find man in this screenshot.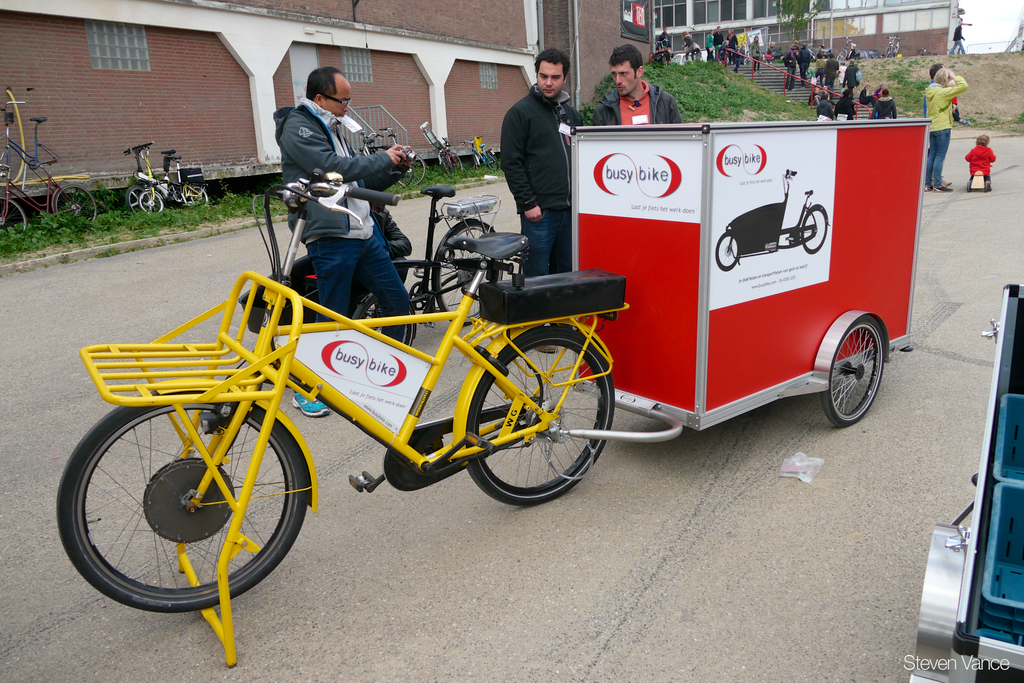
The bounding box for man is l=659, t=29, r=675, b=53.
